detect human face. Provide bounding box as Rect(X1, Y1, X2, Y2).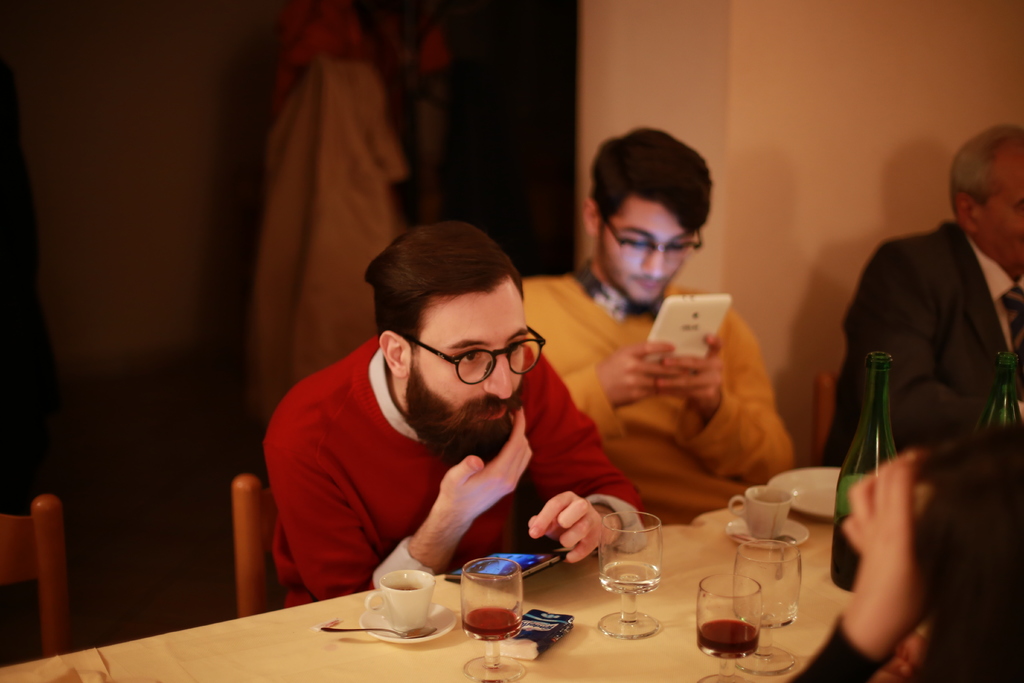
Rect(406, 288, 527, 462).
